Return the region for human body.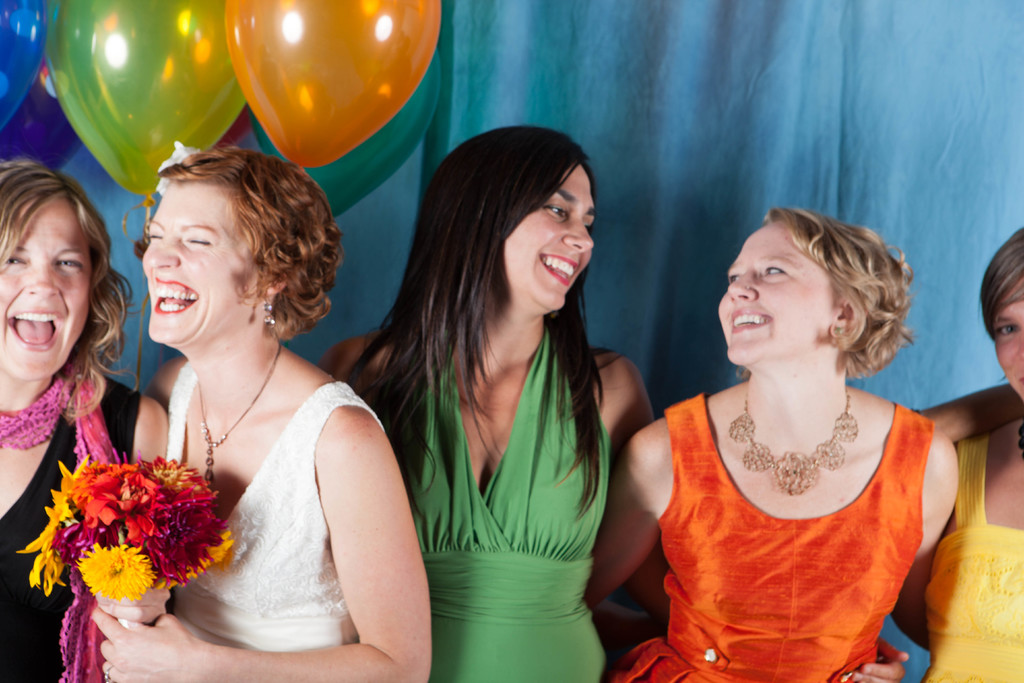
<box>138,154,442,682</box>.
